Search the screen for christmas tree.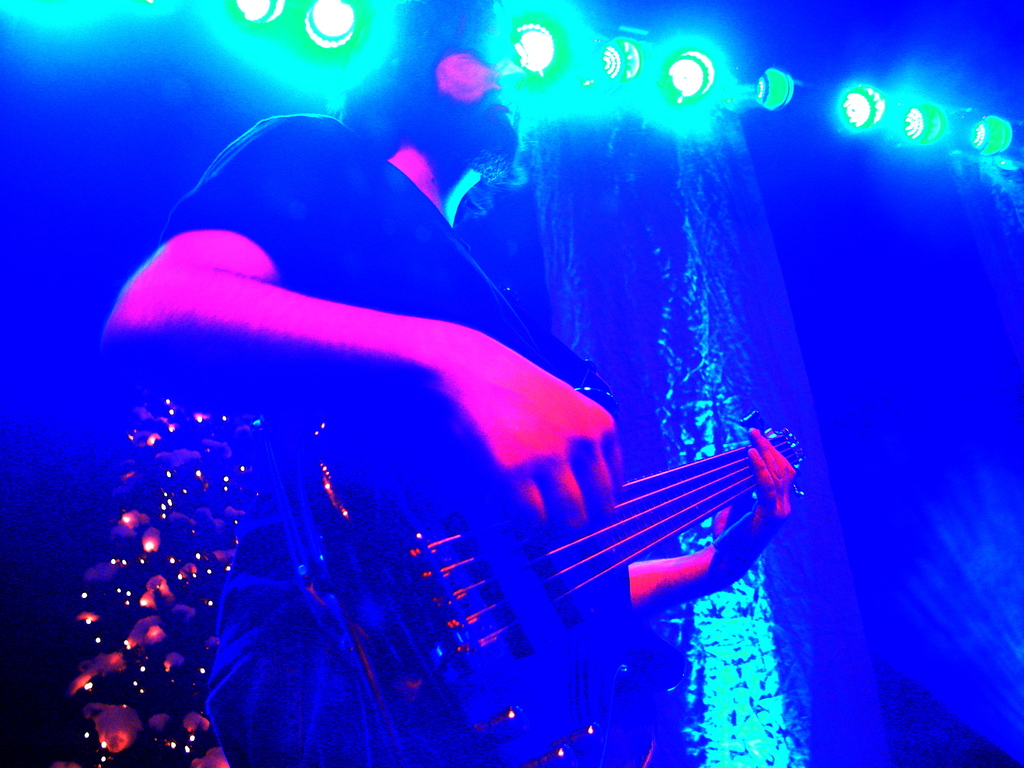
Found at left=22, top=337, right=237, bottom=767.
